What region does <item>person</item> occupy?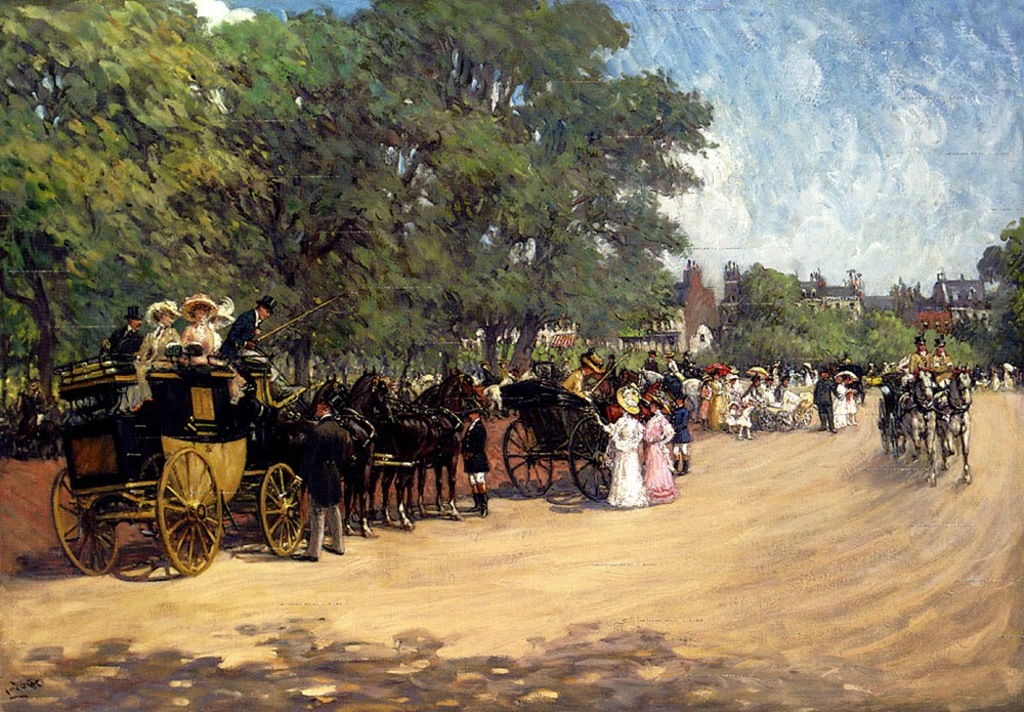
<bbox>458, 404, 492, 519</bbox>.
